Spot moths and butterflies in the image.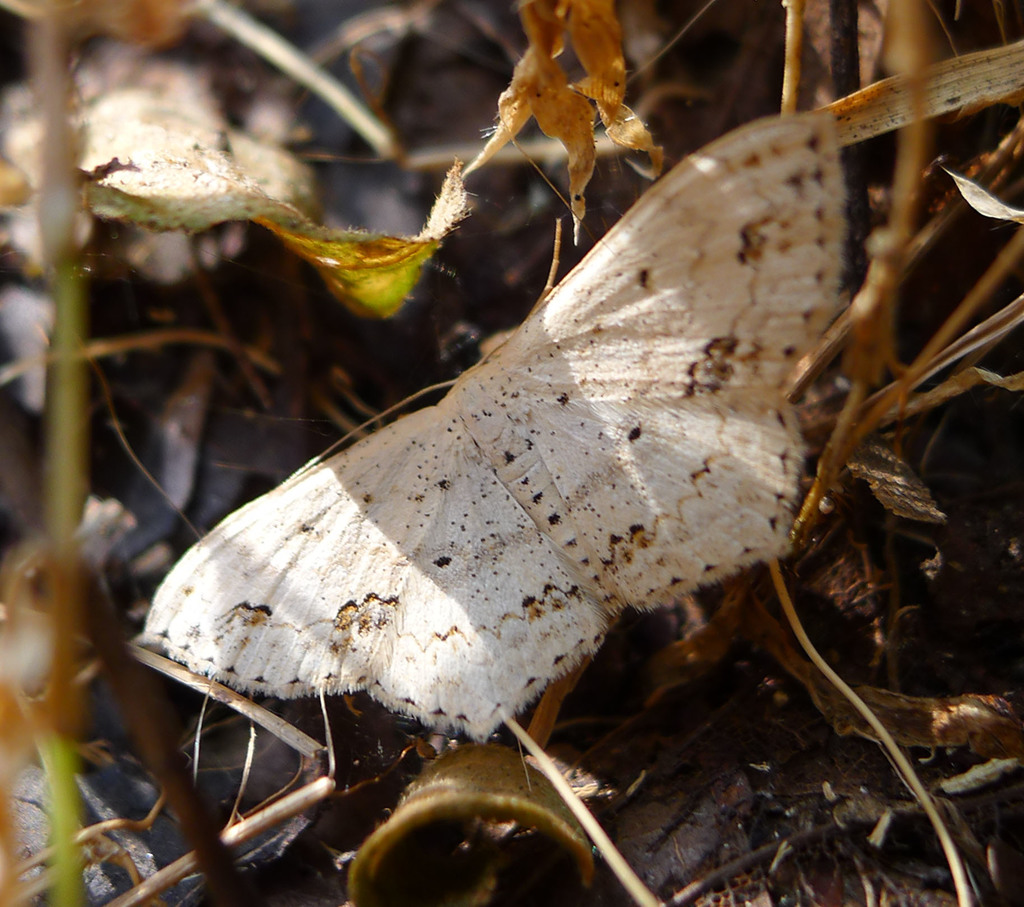
moths and butterflies found at 140, 110, 843, 749.
